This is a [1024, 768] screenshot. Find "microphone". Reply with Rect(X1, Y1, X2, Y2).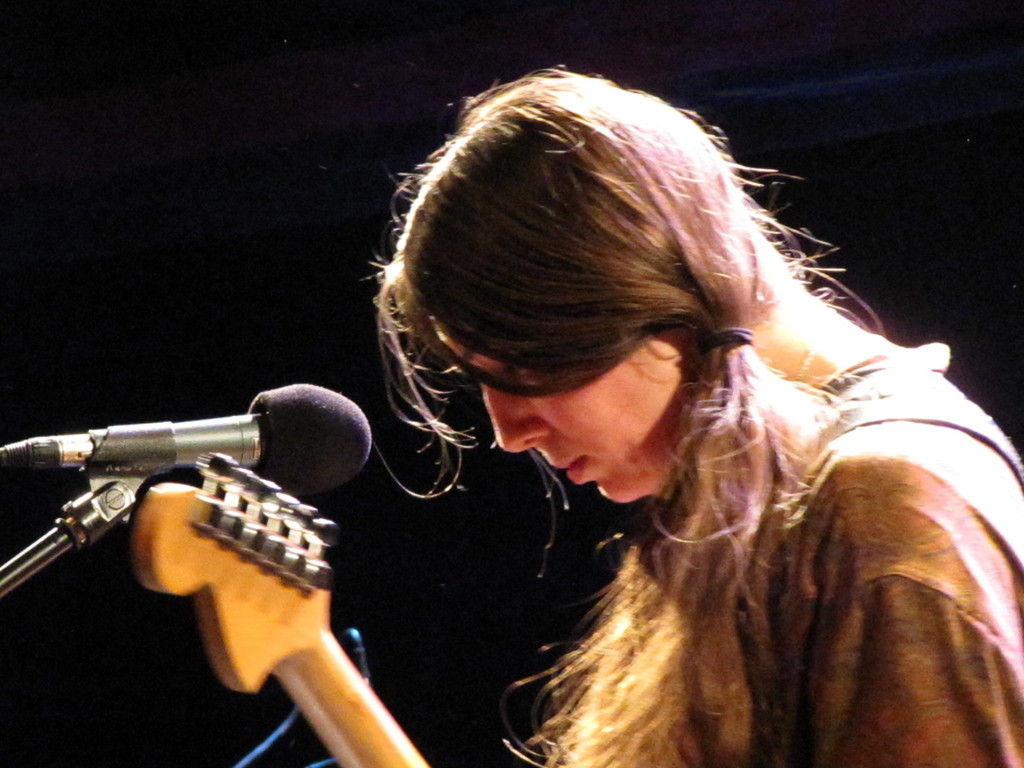
Rect(0, 378, 372, 502).
